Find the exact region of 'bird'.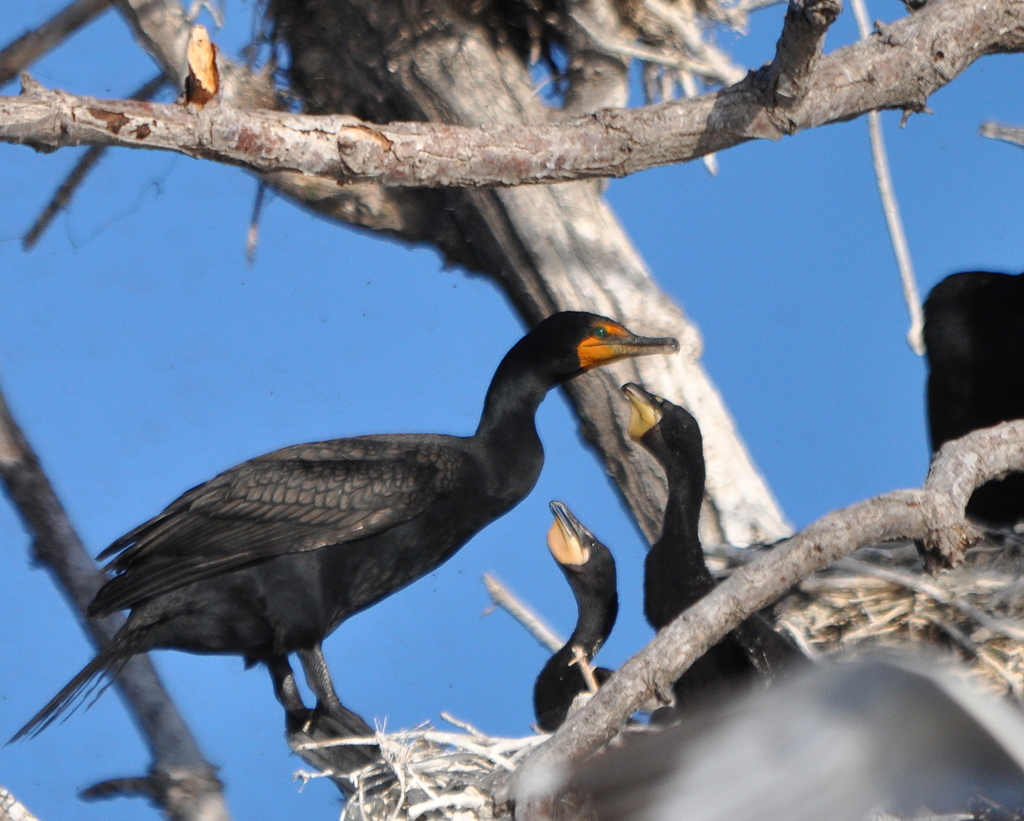
Exact region: detection(615, 384, 840, 722).
